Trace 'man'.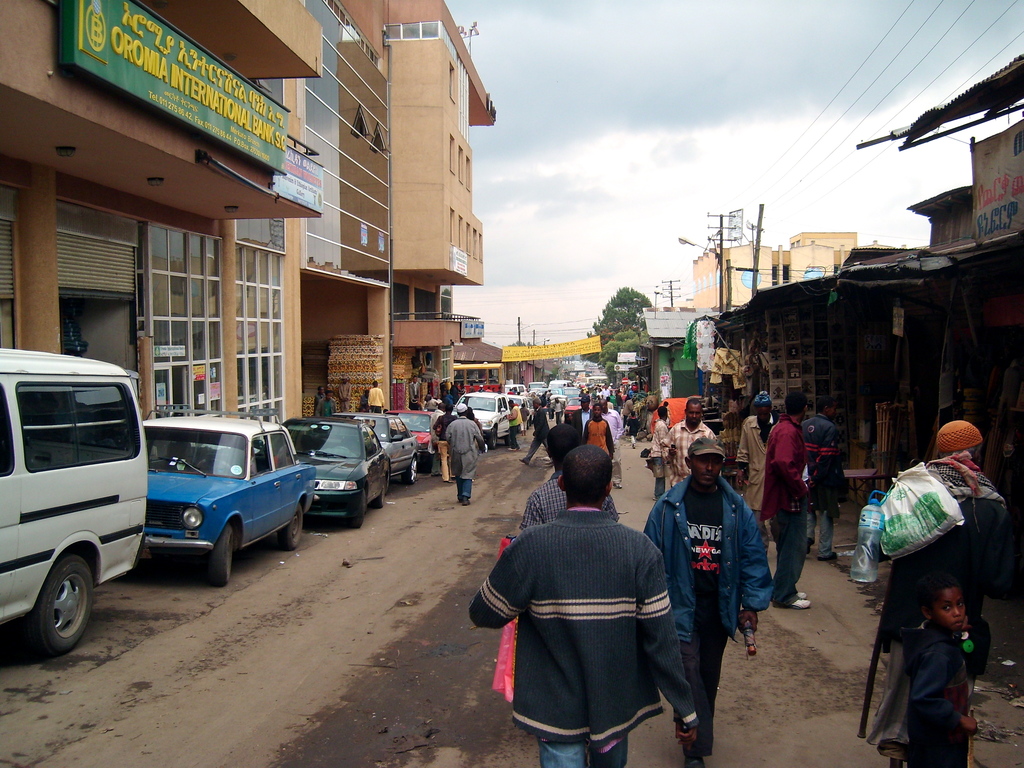
Traced to {"left": 764, "top": 388, "right": 810, "bottom": 605}.
